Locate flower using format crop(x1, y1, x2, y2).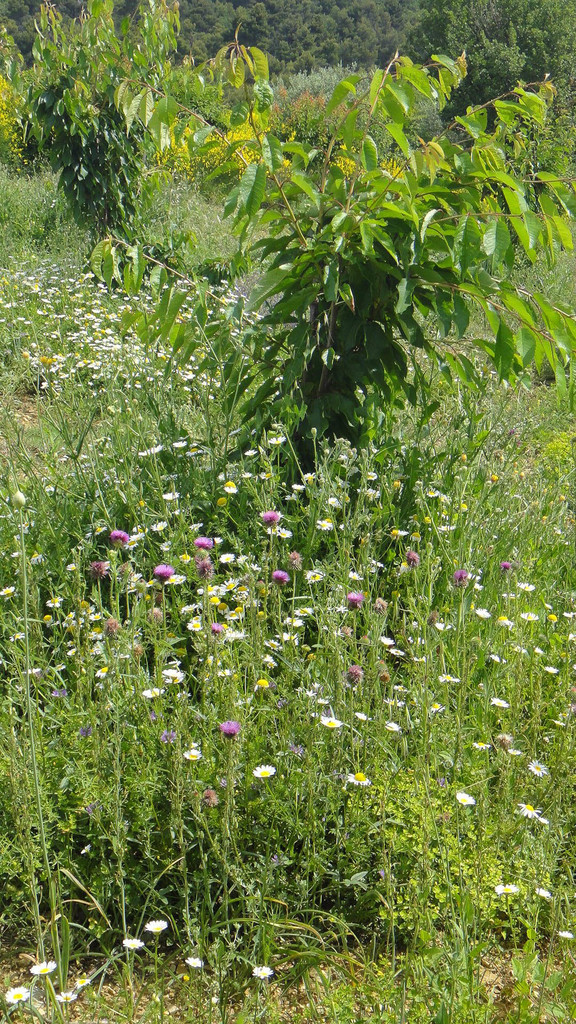
crop(491, 883, 517, 895).
